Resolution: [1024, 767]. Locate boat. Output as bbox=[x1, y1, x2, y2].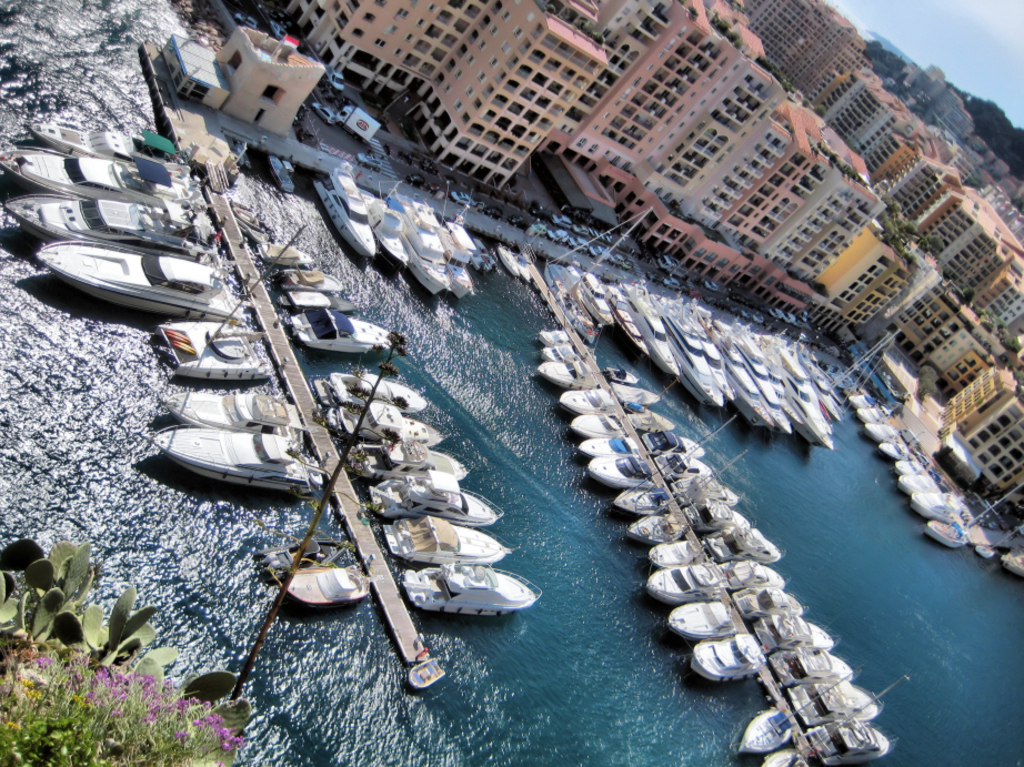
bbox=[308, 164, 375, 262].
